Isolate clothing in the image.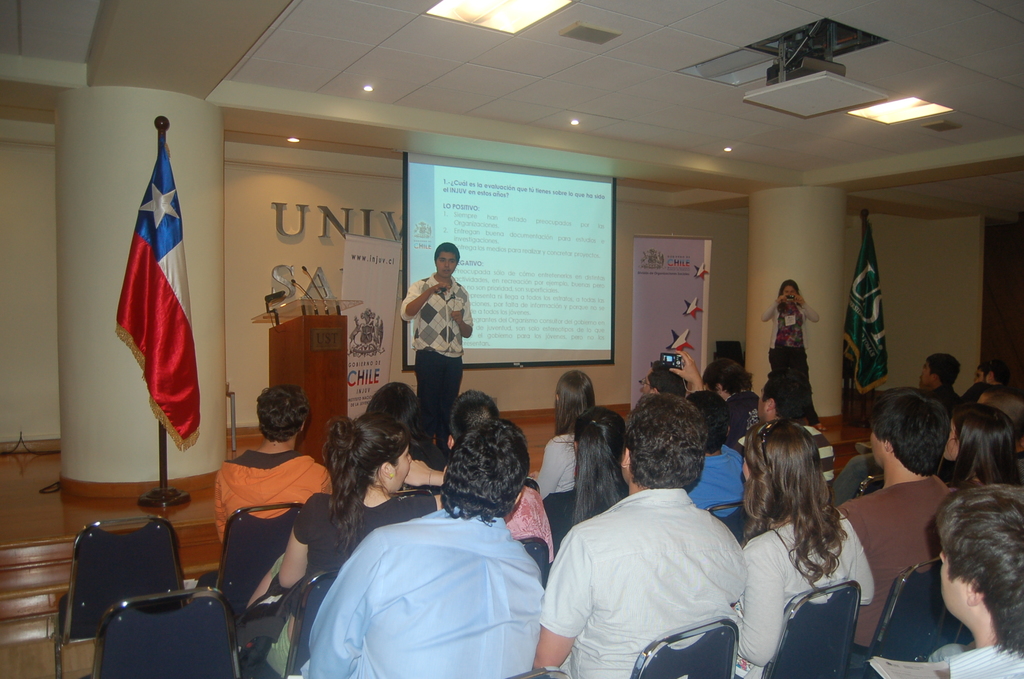
Isolated region: 396, 273, 474, 357.
